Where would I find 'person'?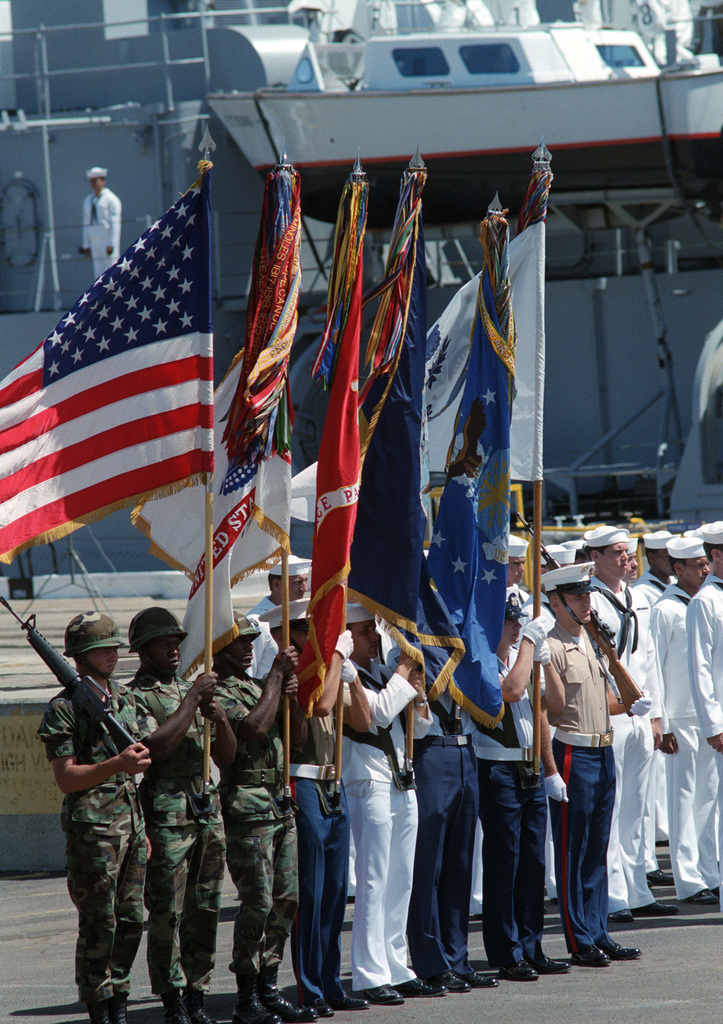
At x1=246 y1=550 x2=320 y2=628.
